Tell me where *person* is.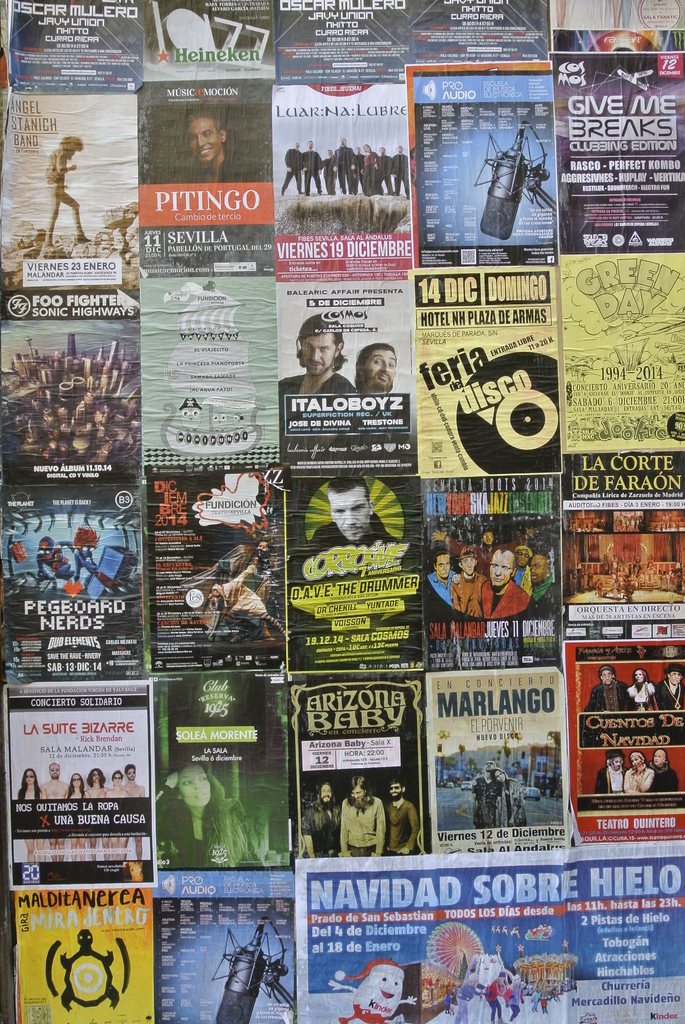
*person* is at Rect(351, 141, 367, 194).
